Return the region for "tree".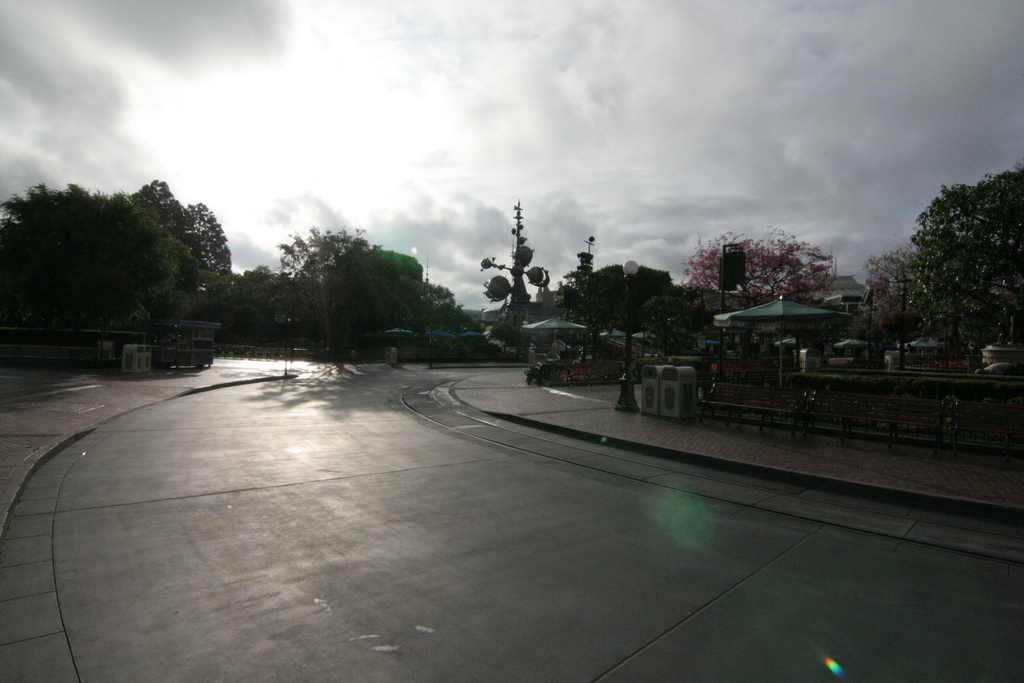
rect(0, 189, 205, 336).
